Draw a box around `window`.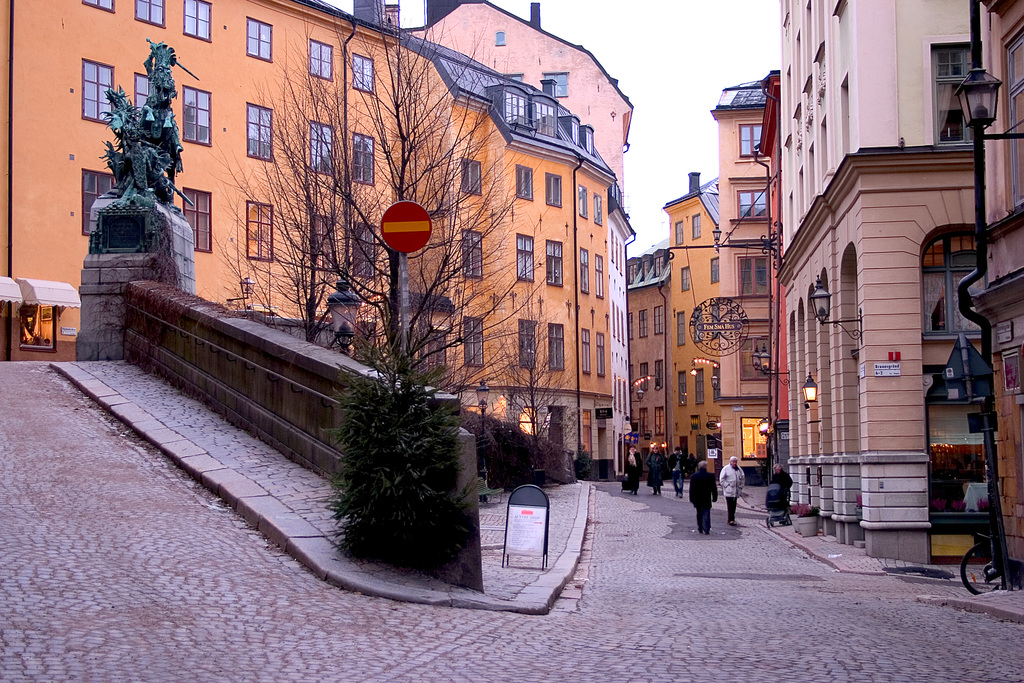
[678, 372, 691, 403].
